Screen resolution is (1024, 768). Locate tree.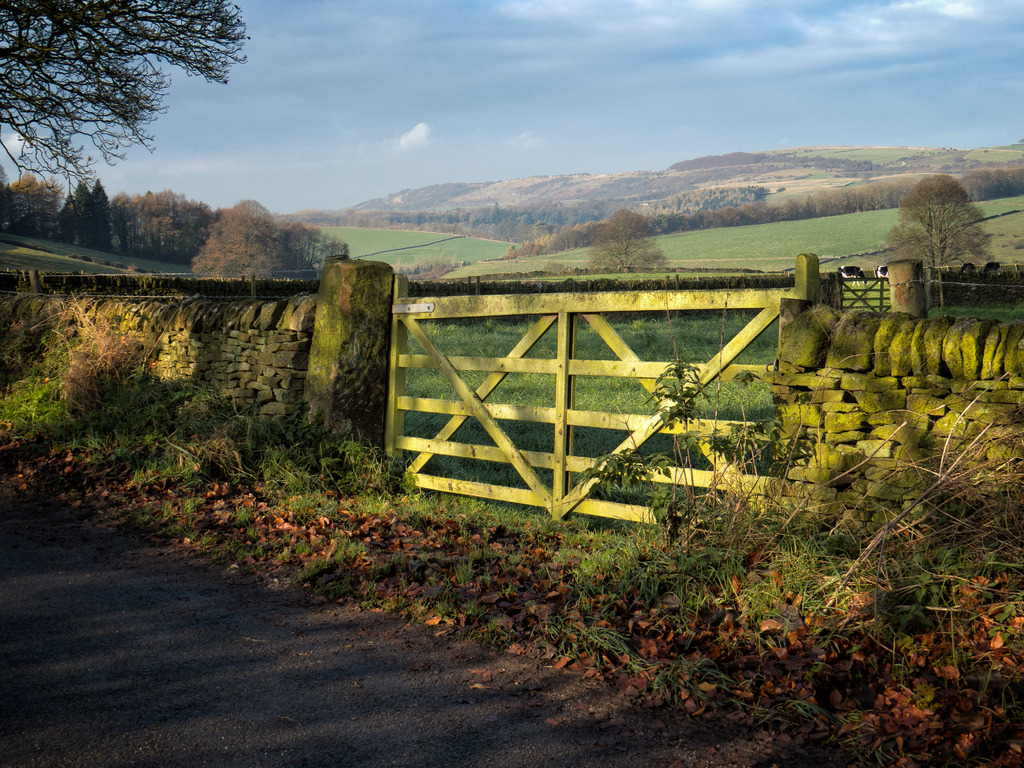
(189,193,291,282).
